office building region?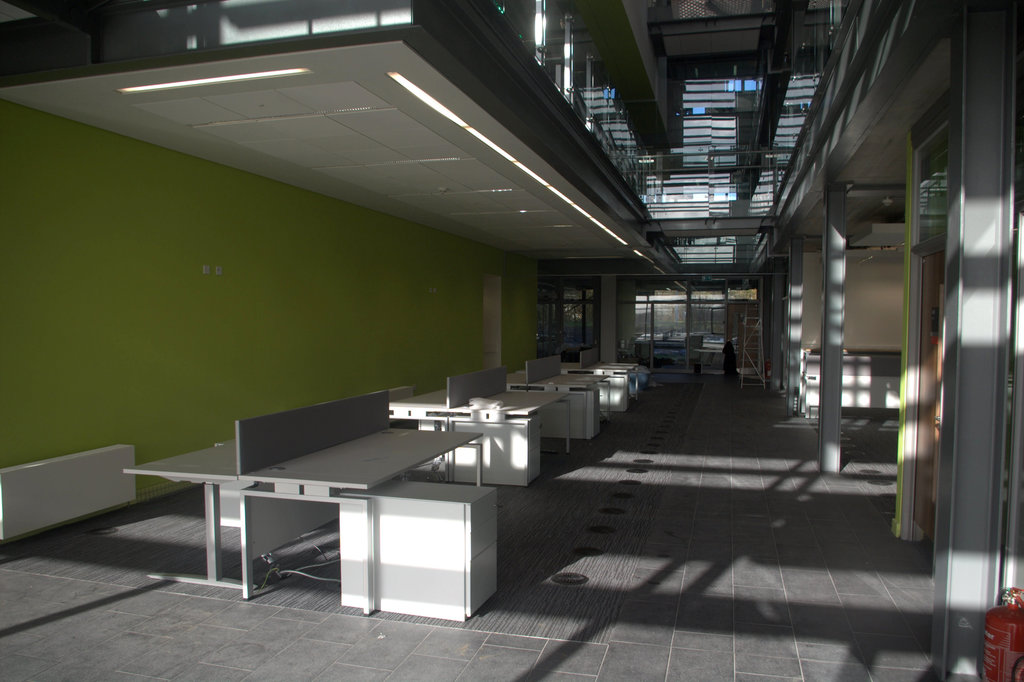
x1=0 y1=0 x2=1023 y2=681
